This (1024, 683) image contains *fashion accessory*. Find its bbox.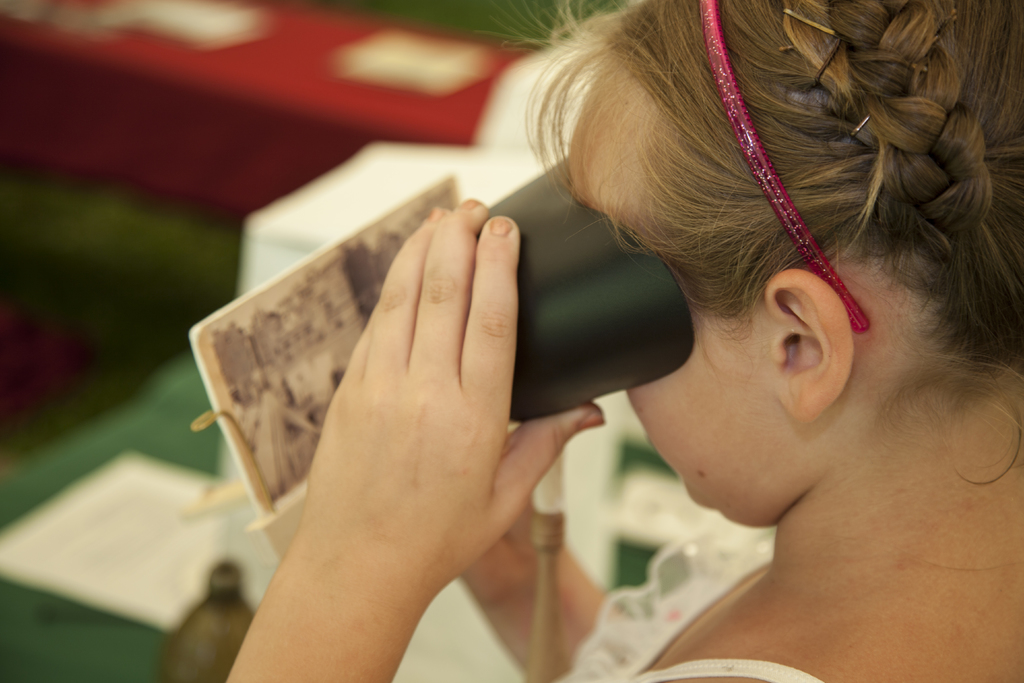
region(705, 0, 872, 334).
